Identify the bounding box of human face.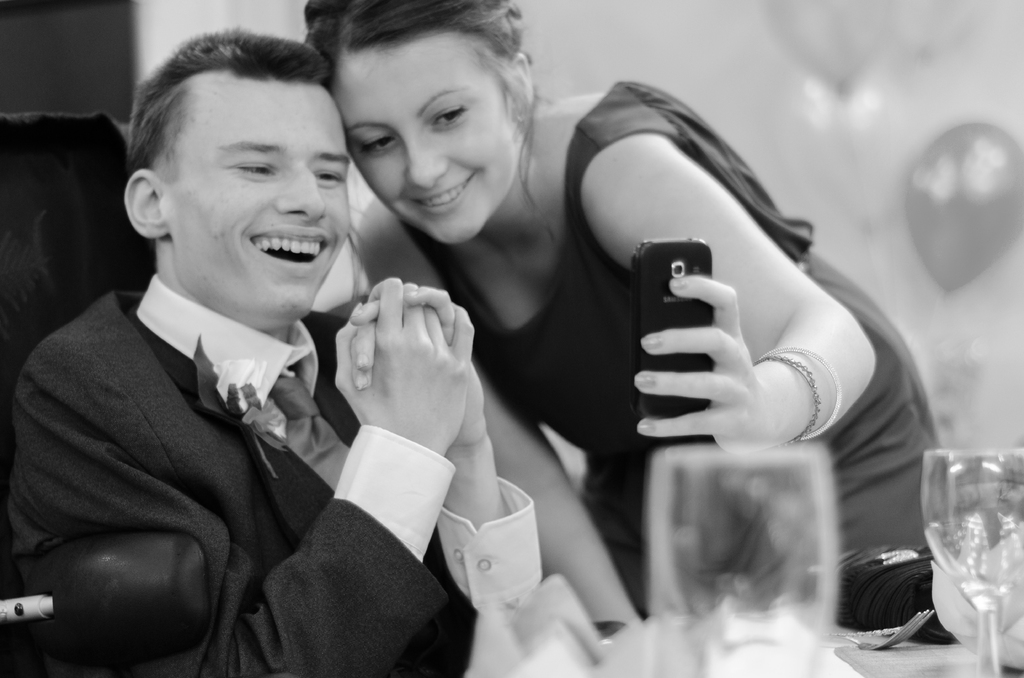
crop(165, 70, 349, 330).
